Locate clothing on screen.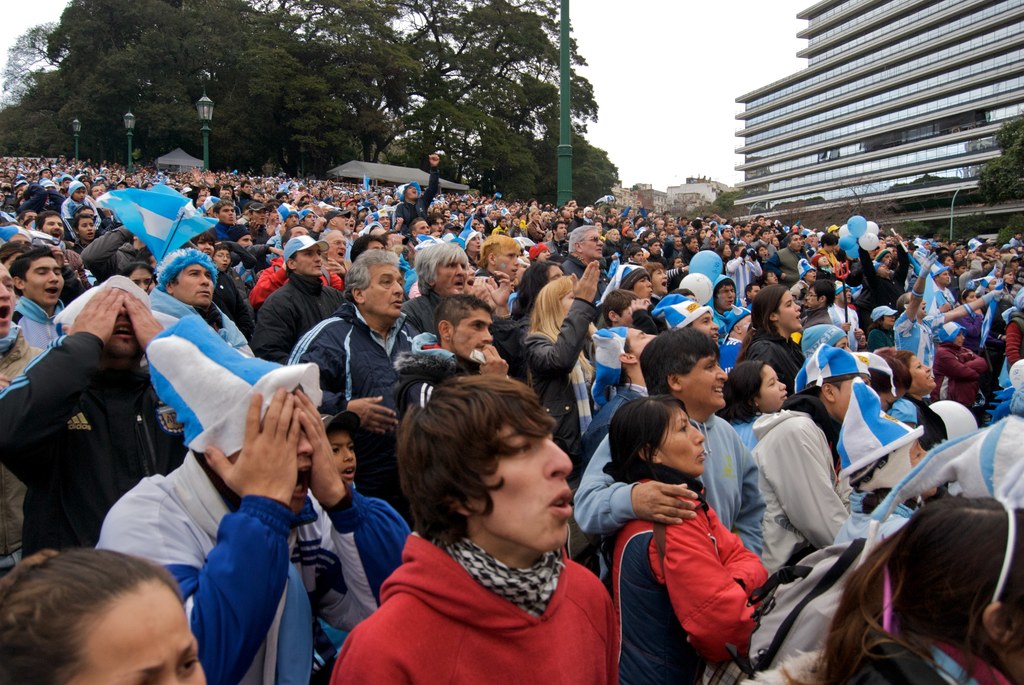
On screen at 723:415:757:447.
